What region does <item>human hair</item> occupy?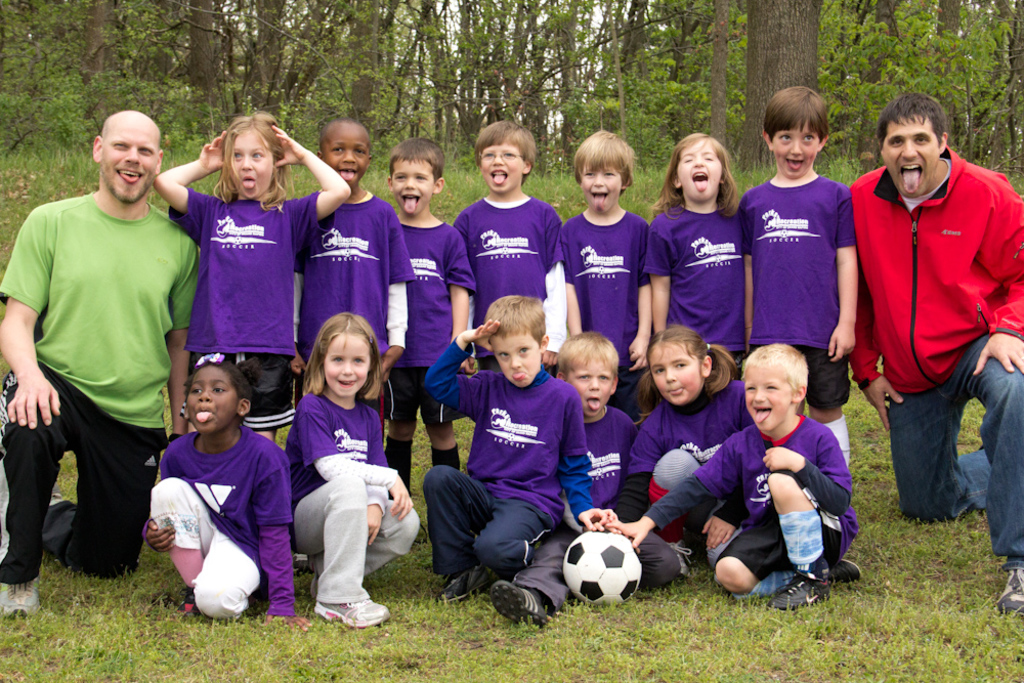
(762, 84, 828, 145).
